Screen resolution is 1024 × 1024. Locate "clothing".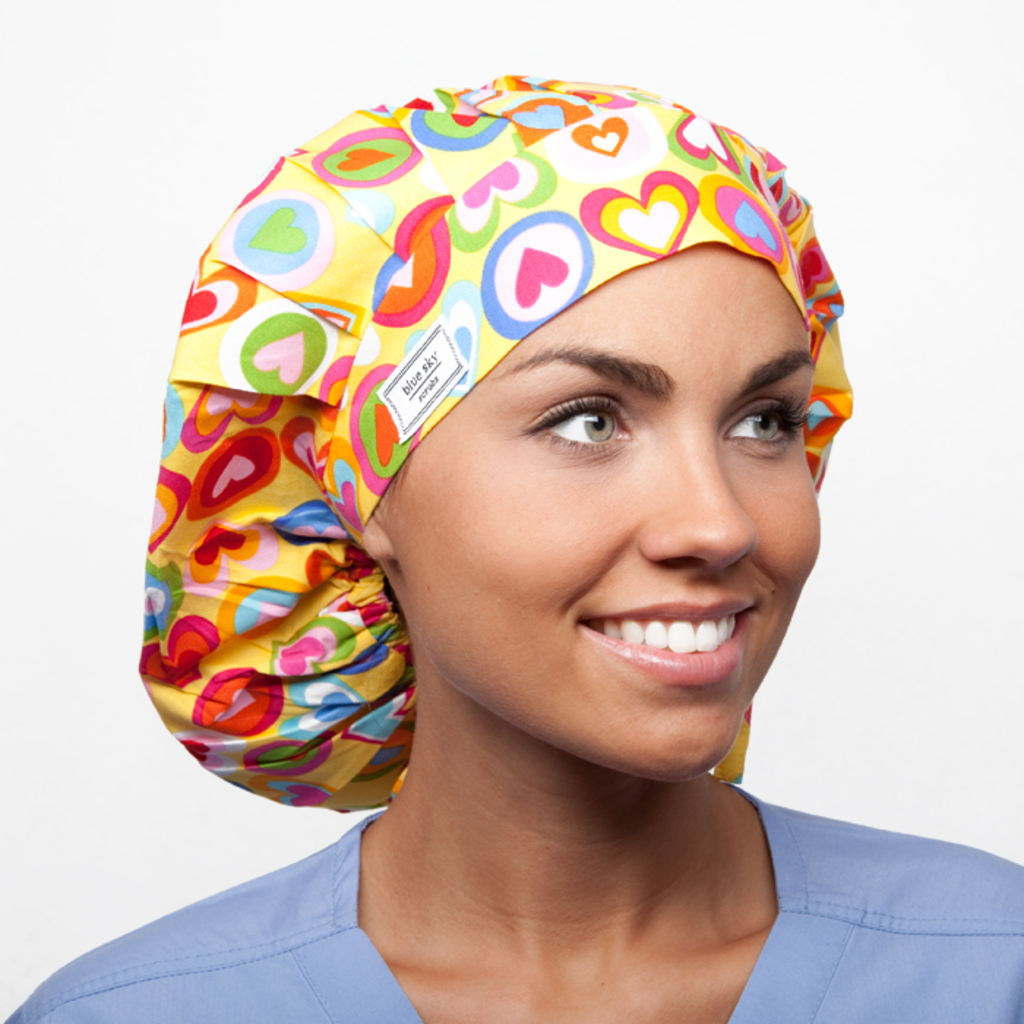
l=0, t=783, r=1023, b=1023.
